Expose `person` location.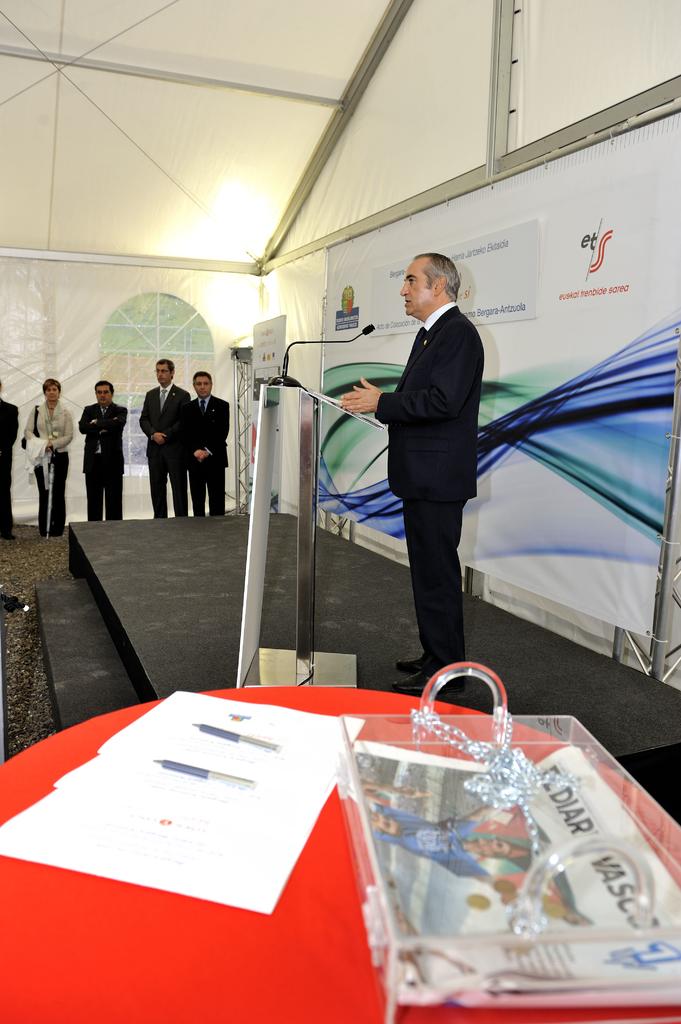
Exposed at 139 356 196 518.
